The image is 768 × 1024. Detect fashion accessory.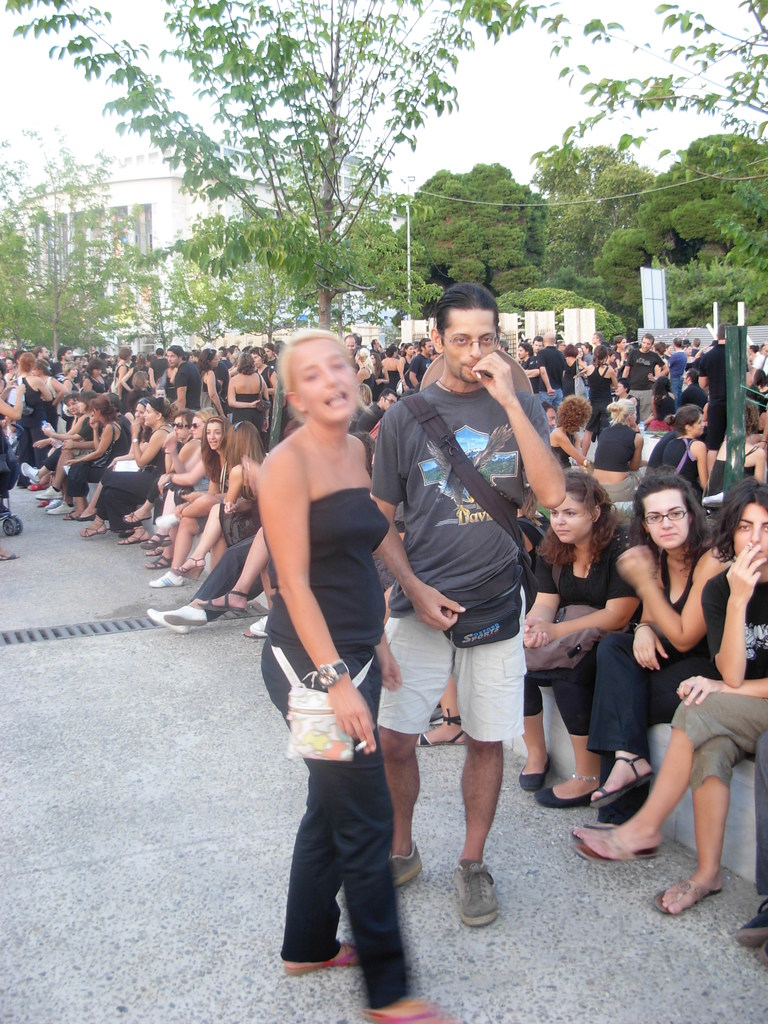
Detection: [117,529,148,545].
